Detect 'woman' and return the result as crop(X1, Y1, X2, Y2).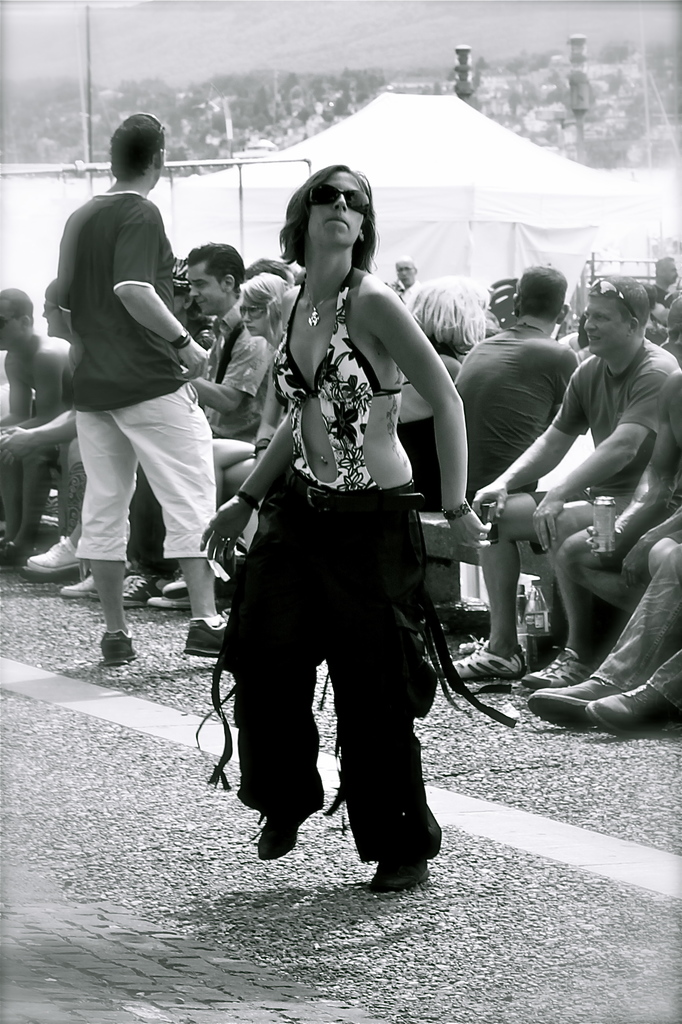
crop(216, 154, 471, 930).
